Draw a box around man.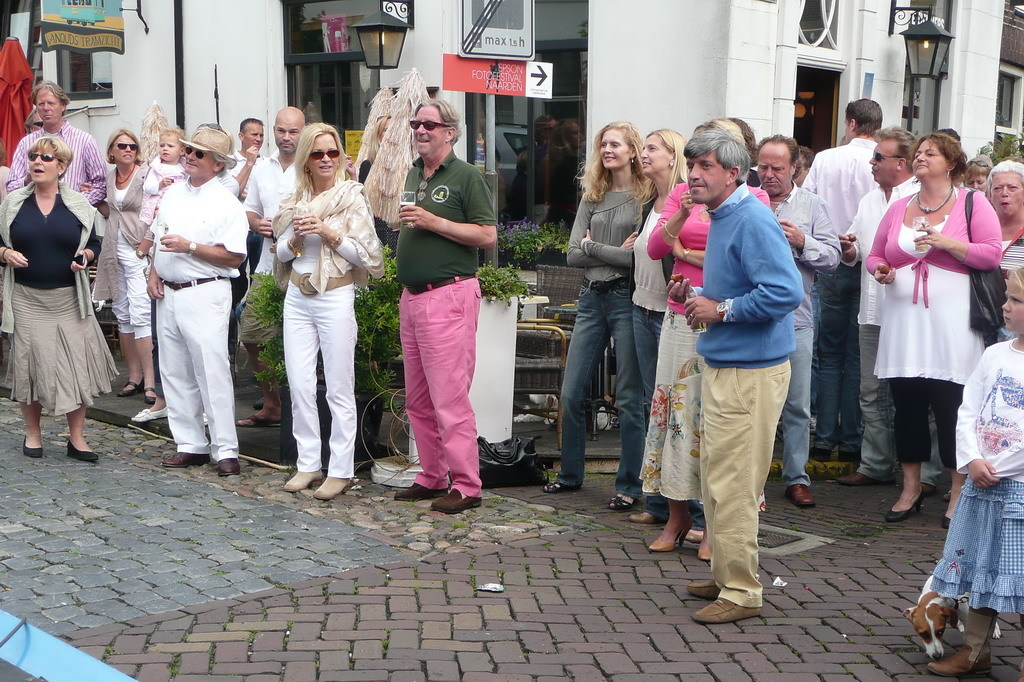
select_region(8, 77, 105, 233).
